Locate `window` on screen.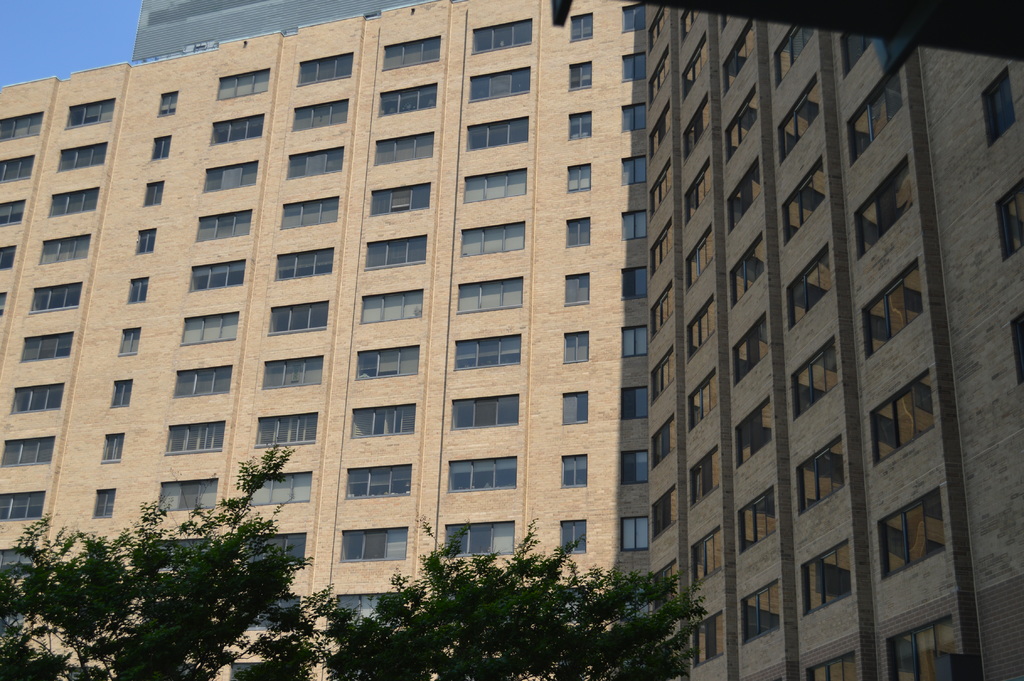
On screen at <region>768, 83, 830, 159</region>.
